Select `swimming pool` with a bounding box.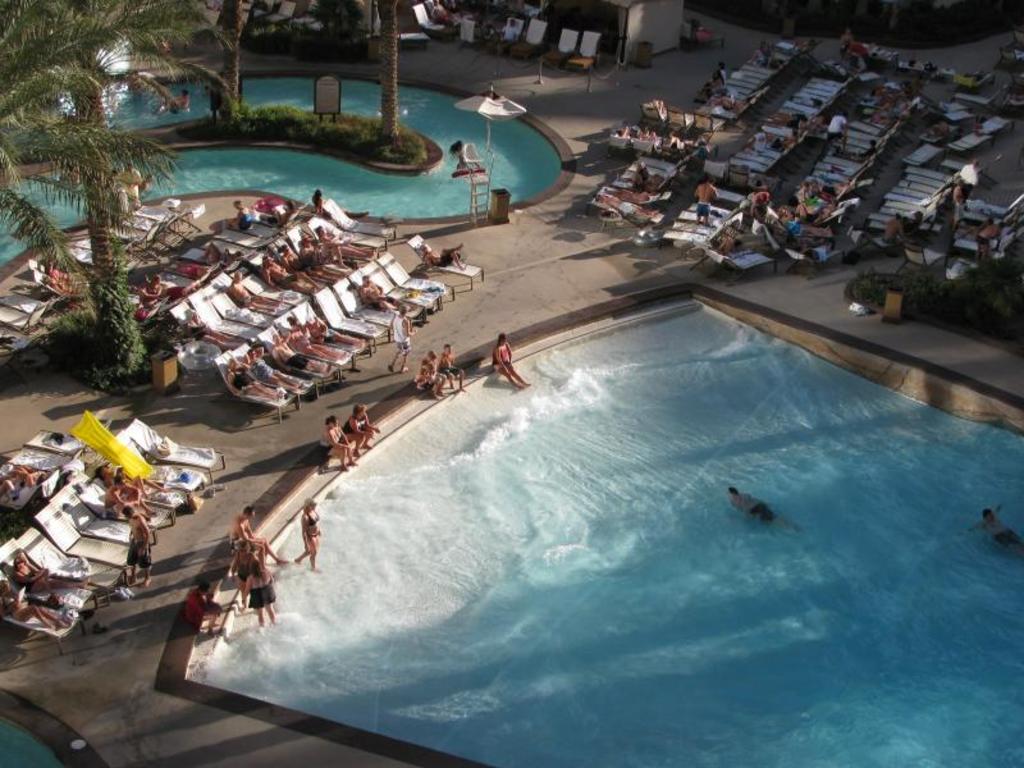
(123, 259, 1023, 758).
